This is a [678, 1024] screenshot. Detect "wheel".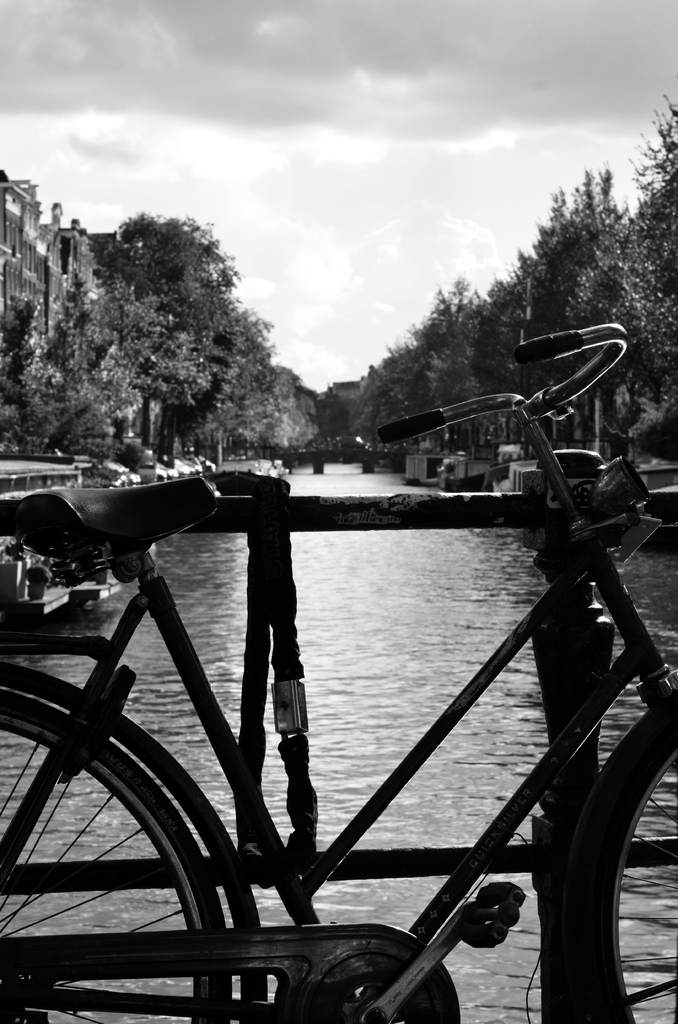
(x1=588, y1=678, x2=677, y2=1023).
